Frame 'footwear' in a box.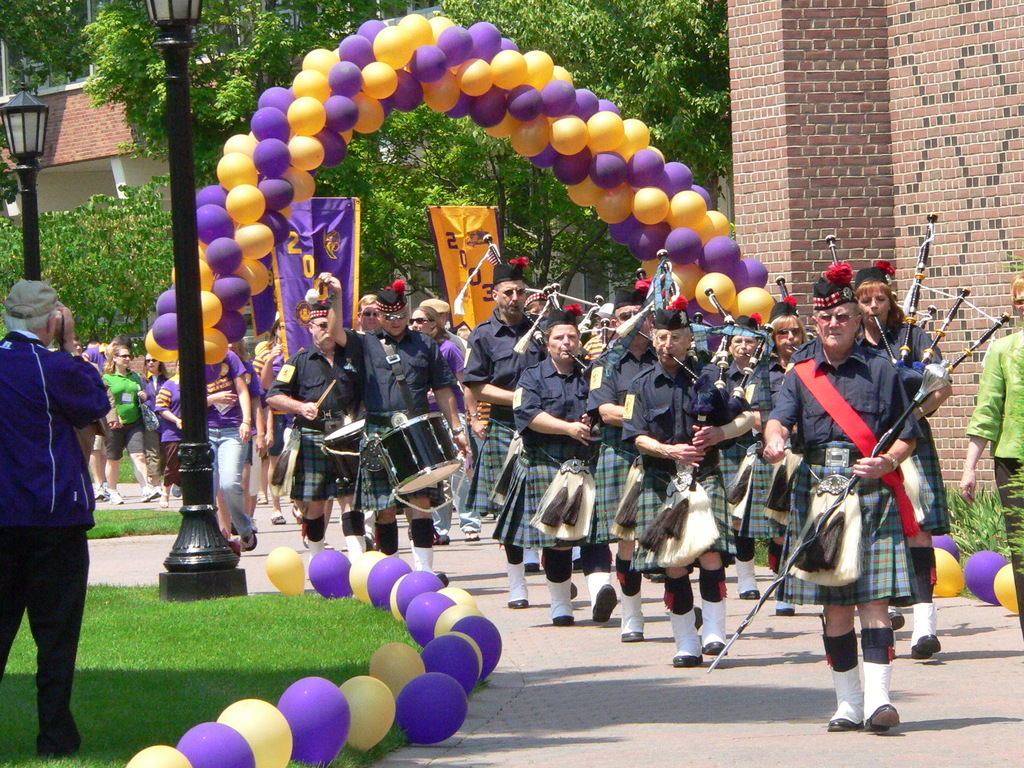
x1=509 y1=559 x2=529 y2=610.
